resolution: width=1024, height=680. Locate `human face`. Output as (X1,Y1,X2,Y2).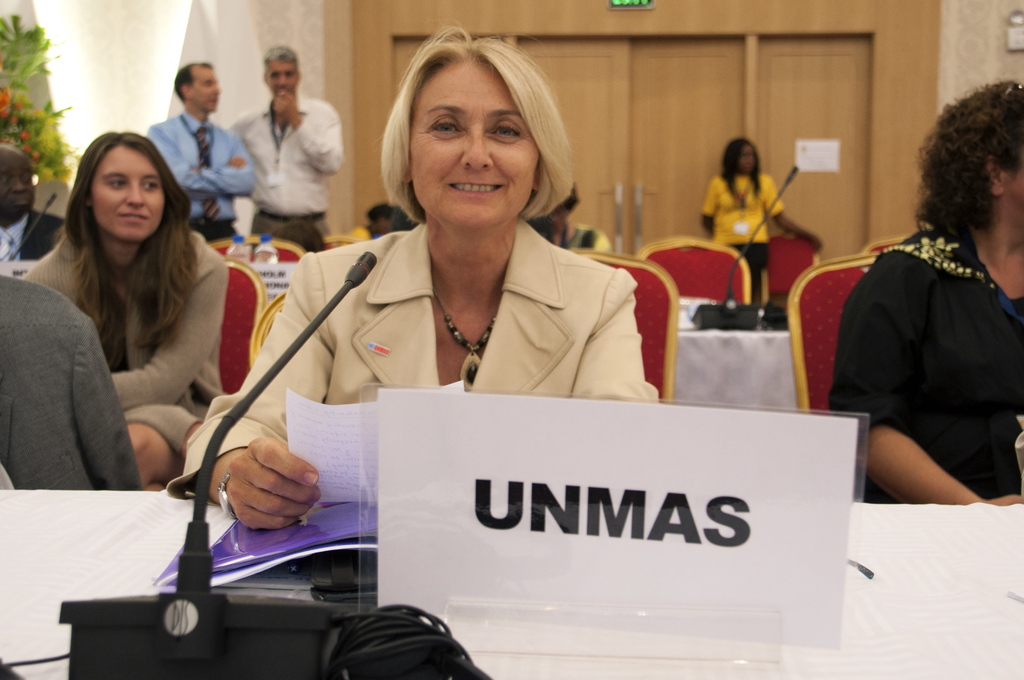
(89,140,168,249).
